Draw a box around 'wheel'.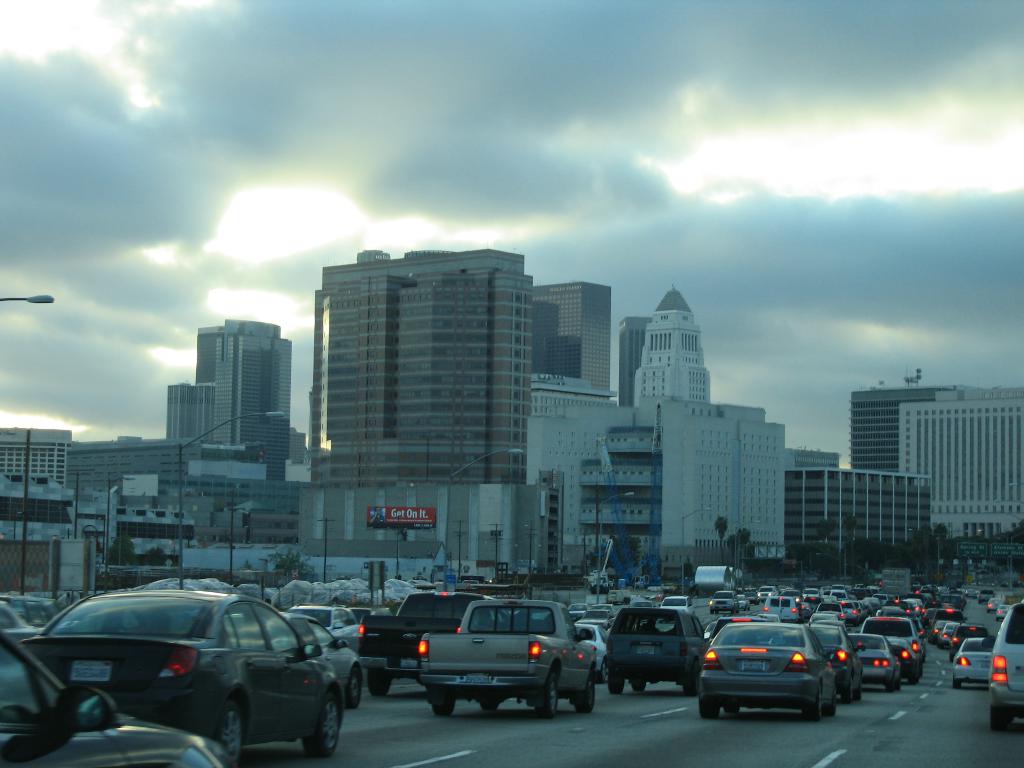
crop(629, 678, 646, 692).
